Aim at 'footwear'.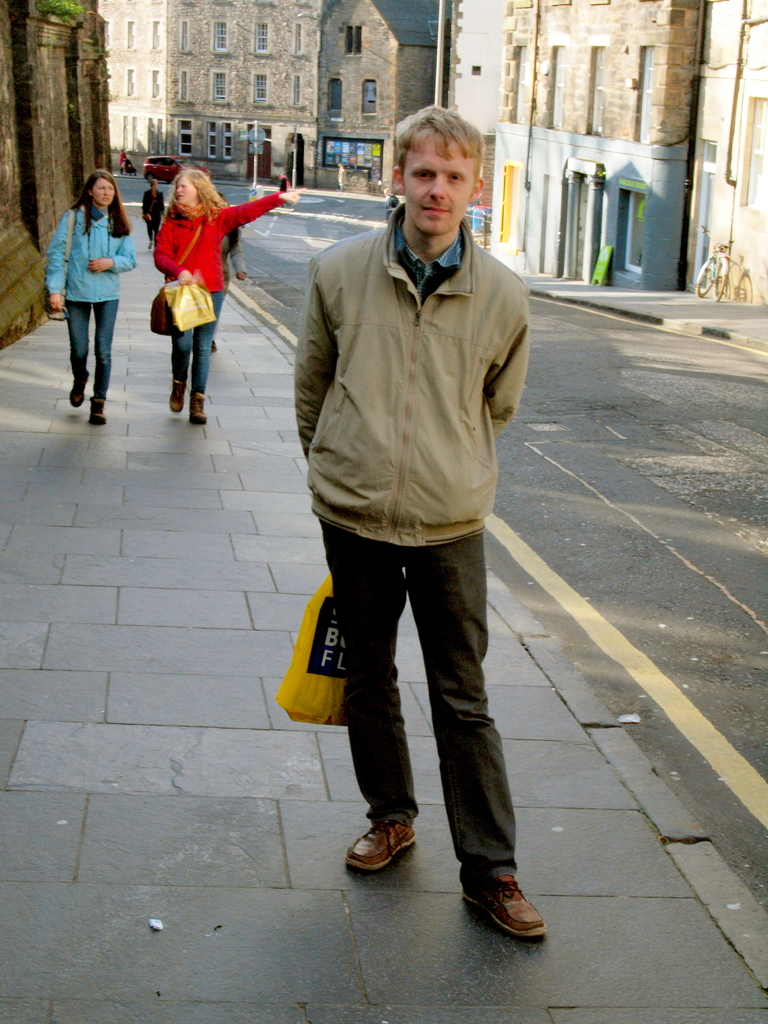
Aimed at 189 391 207 428.
